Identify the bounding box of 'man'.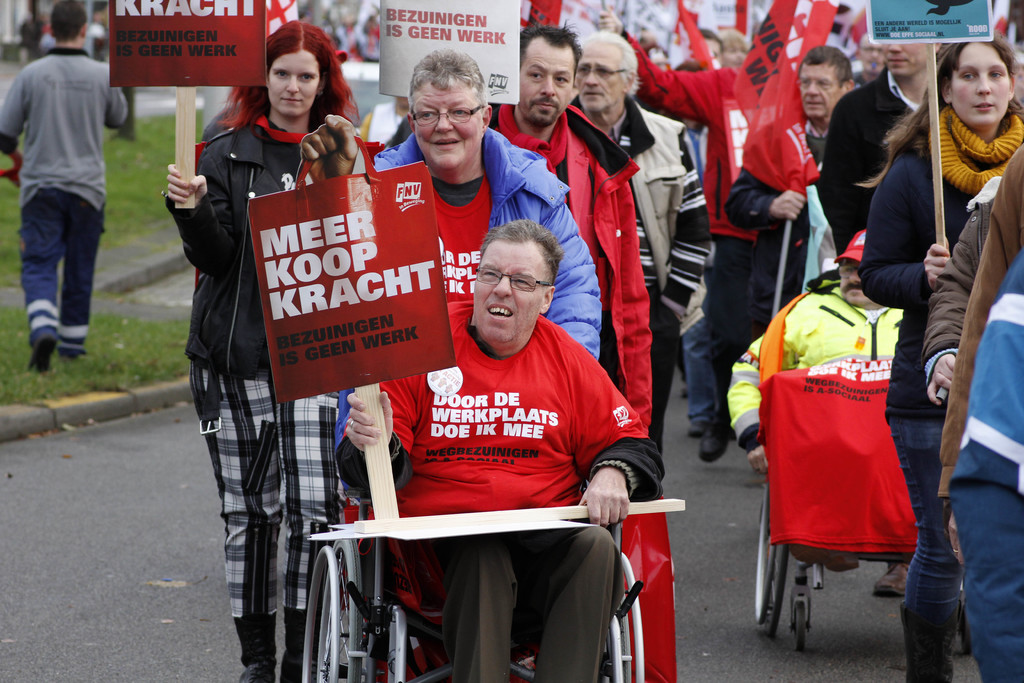
region(811, 37, 948, 268).
